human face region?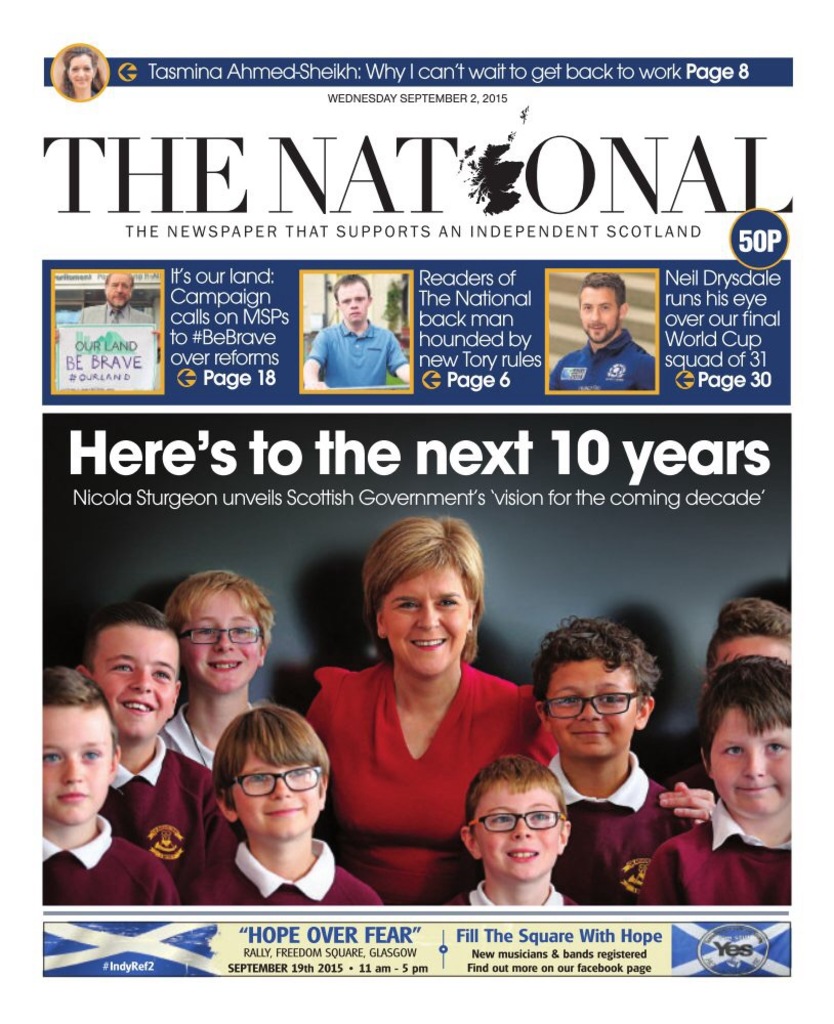
crop(65, 49, 98, 91)
